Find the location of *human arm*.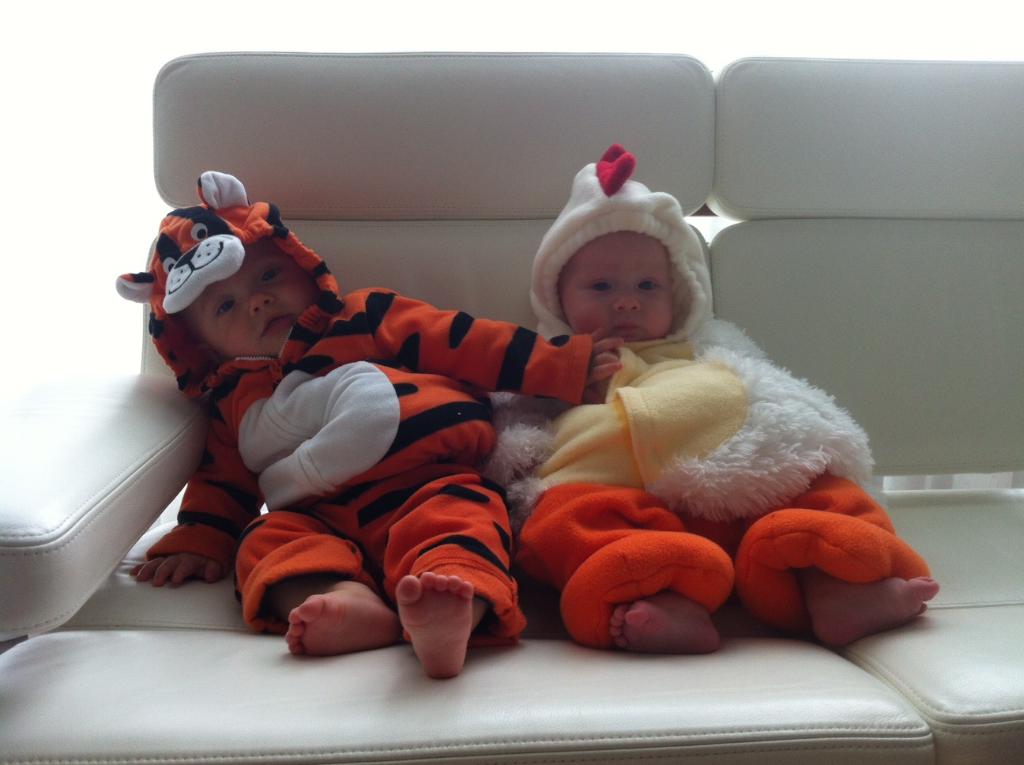
Location: select_region(480, 371, 555, 534).
